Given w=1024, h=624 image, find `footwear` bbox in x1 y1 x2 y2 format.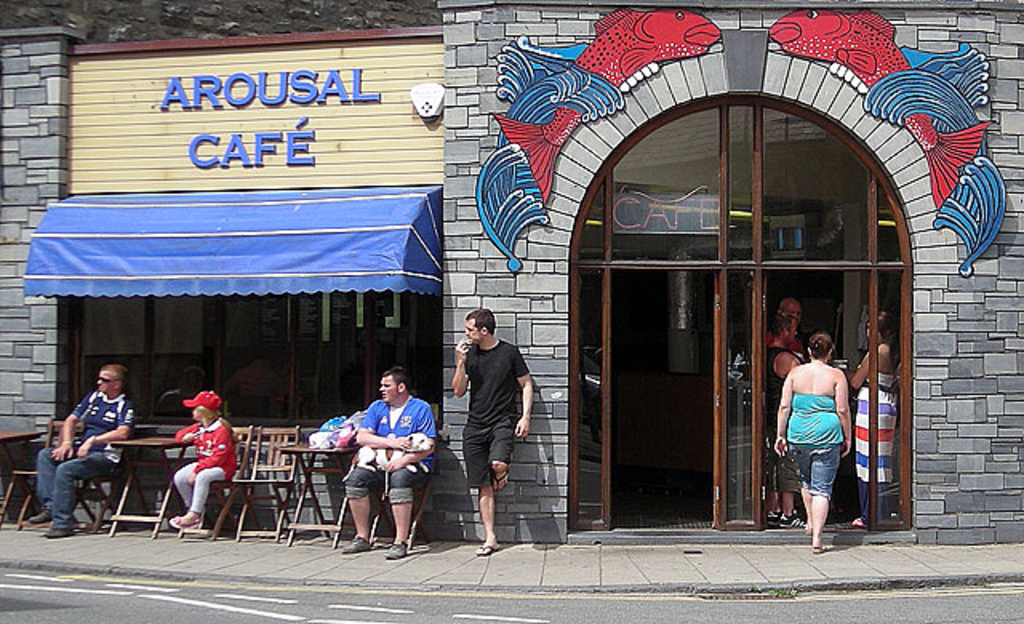
46 520 78 539.
